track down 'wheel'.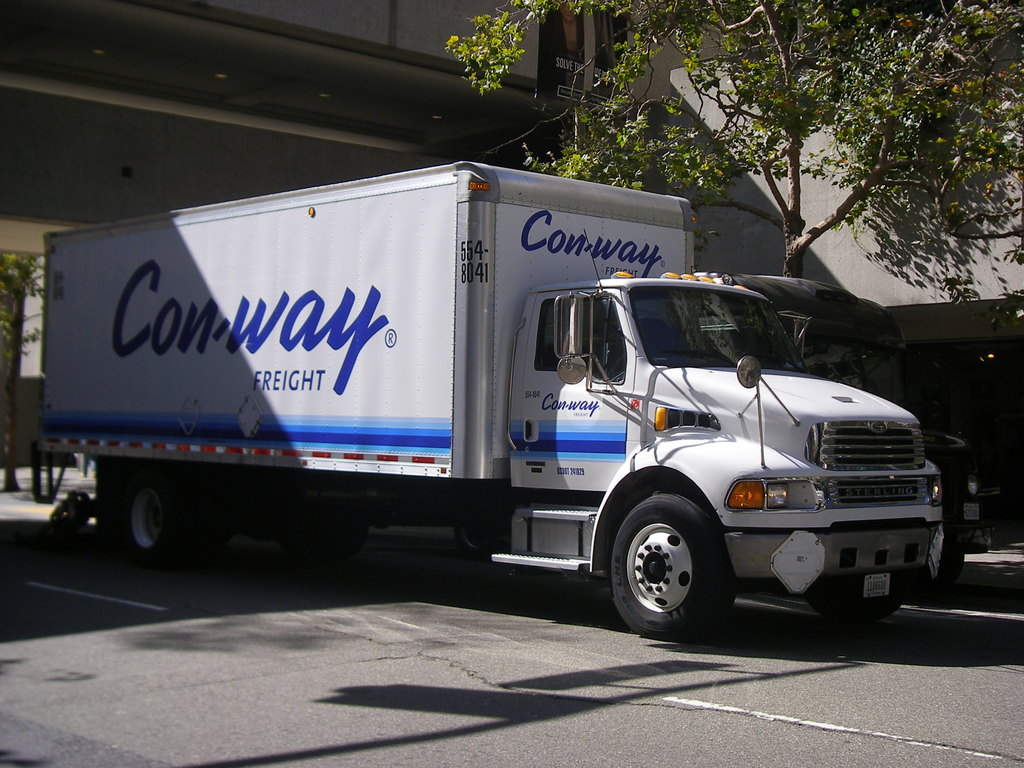
Tracked to (608, 499, 729, 632).
